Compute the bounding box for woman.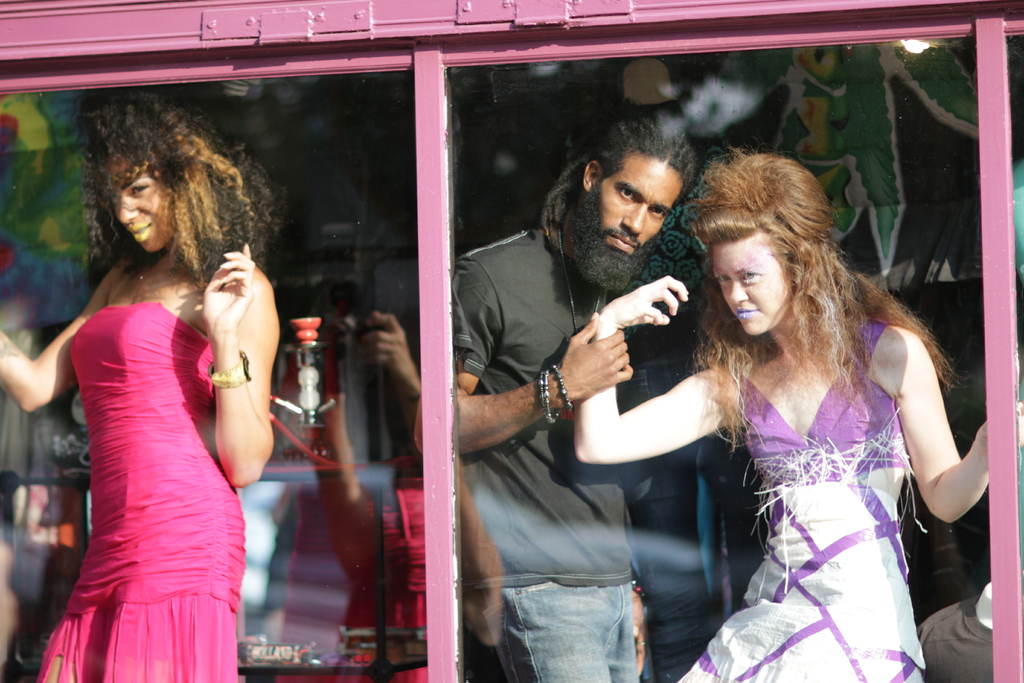
Rect(24, 115, 282, 680).
